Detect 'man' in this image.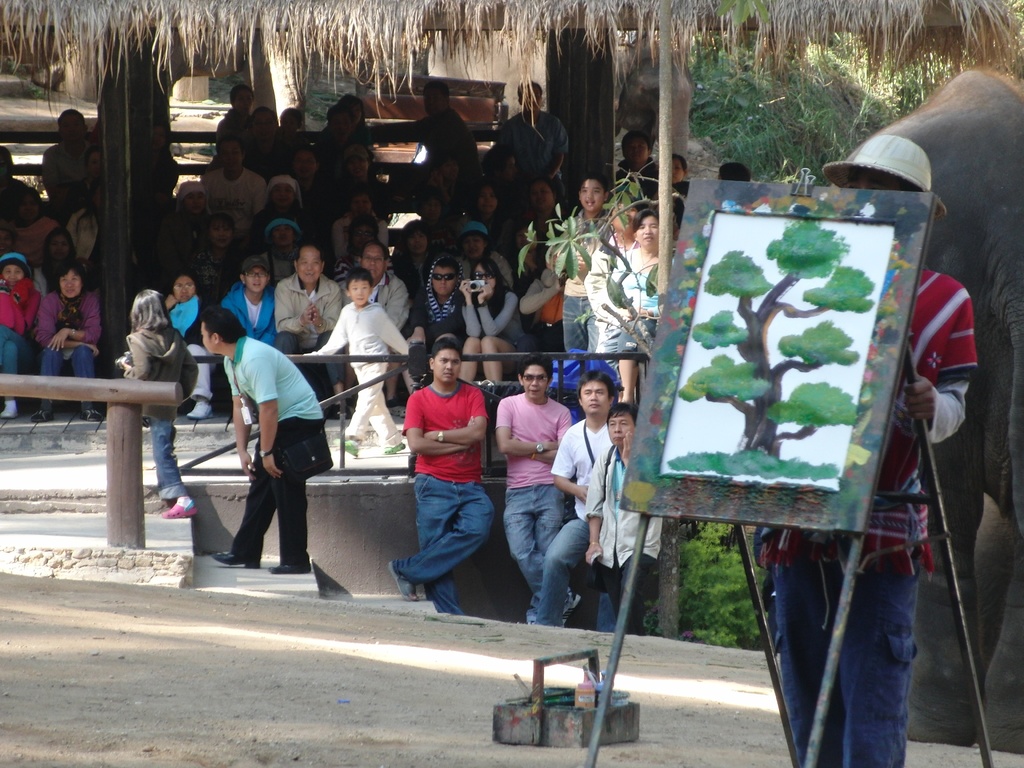
Detection: pyautogui.locateOnScreen(34, 93, 100, 221).
